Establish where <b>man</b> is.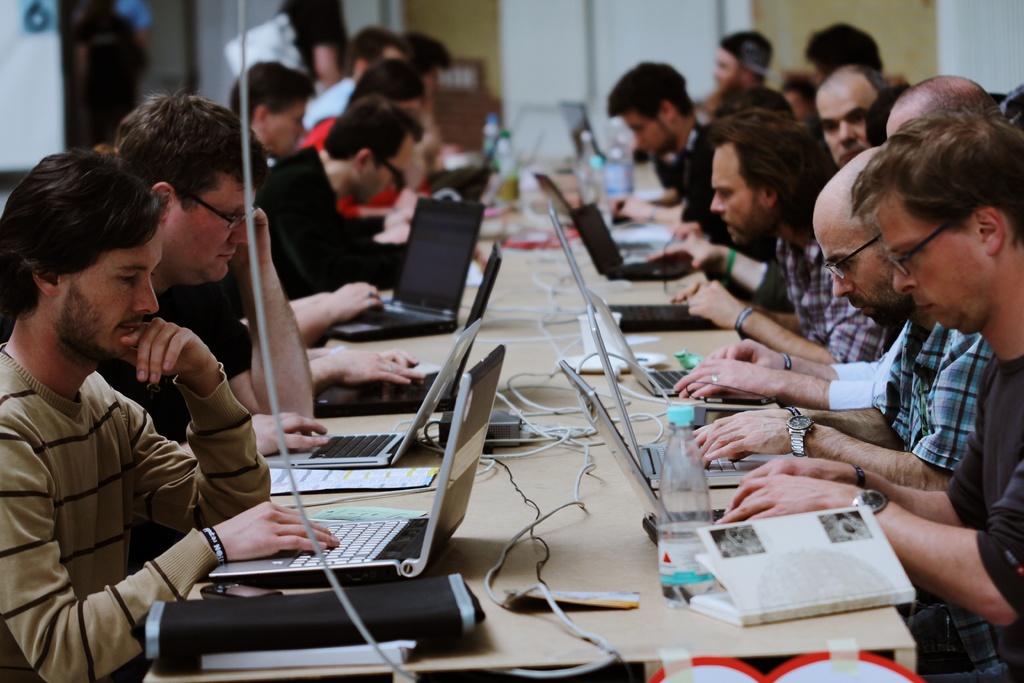
Established at x1=1 y1=186 x2=310 y2=648.
